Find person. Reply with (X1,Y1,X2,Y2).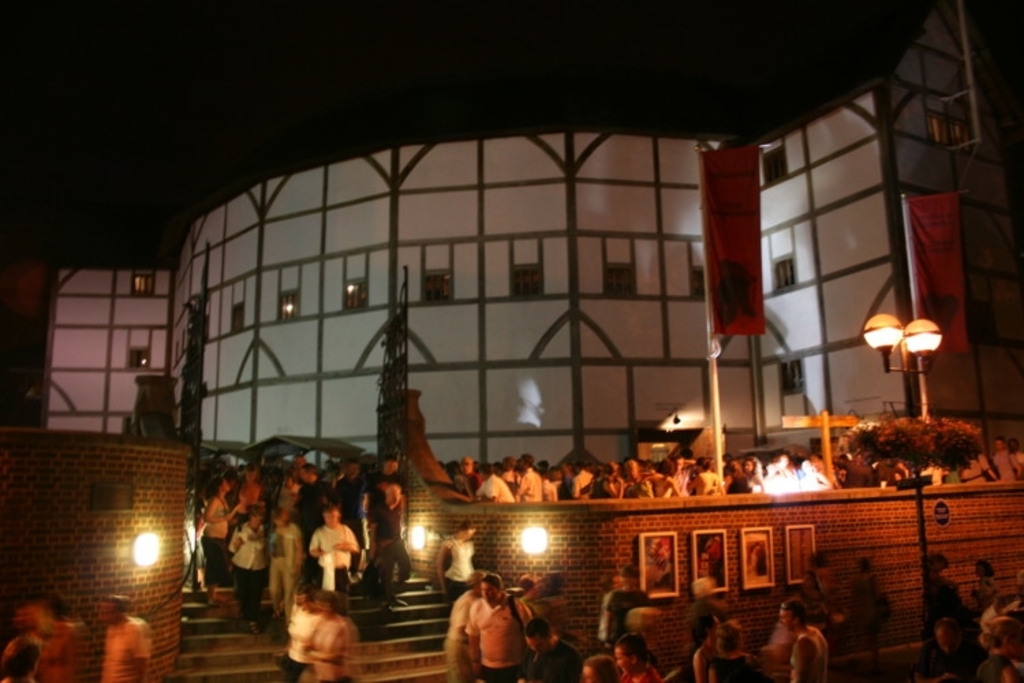
(377,445,414,526).
